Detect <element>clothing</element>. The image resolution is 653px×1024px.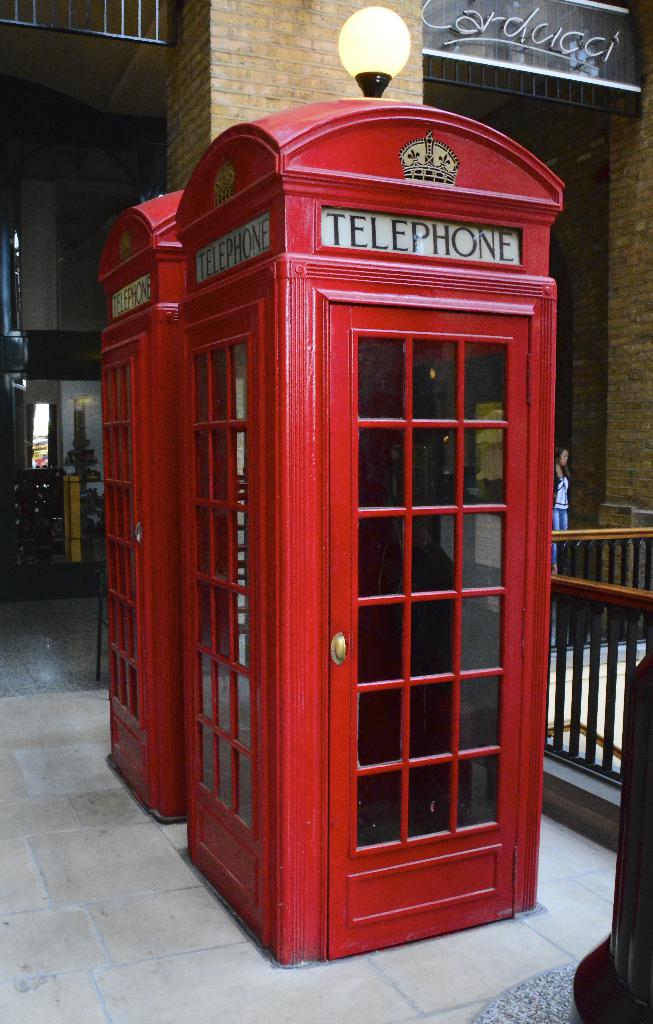
bbox=(551, 463, 570, 575).
